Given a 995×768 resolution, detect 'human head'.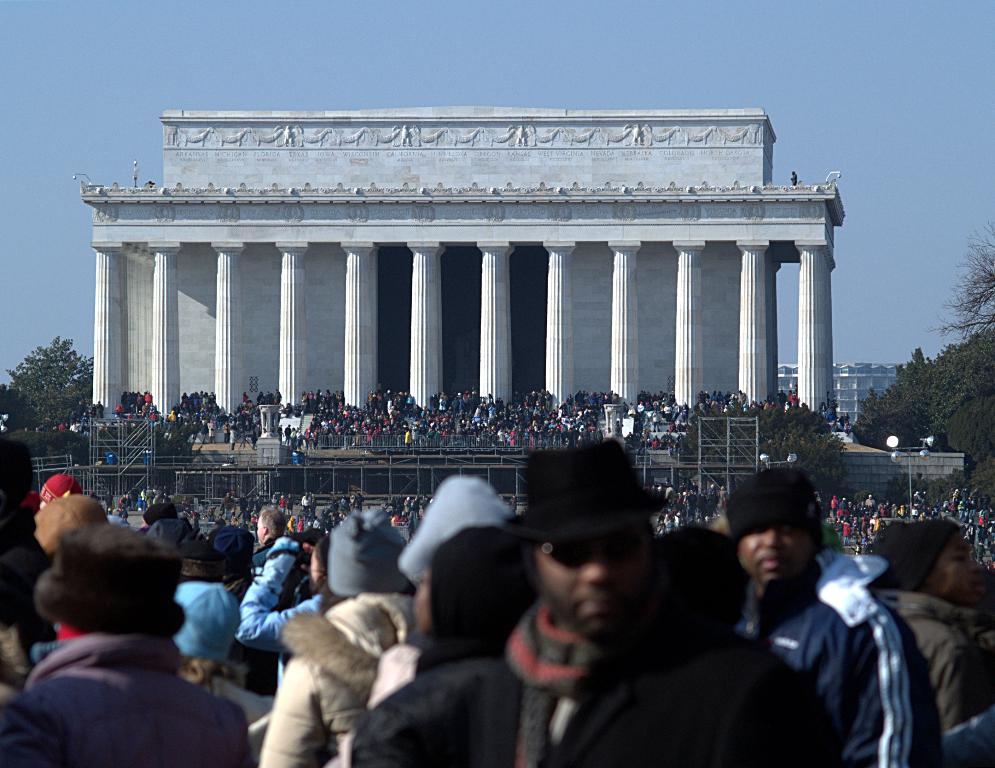
<region>519, 440, 657, 635</region>.
